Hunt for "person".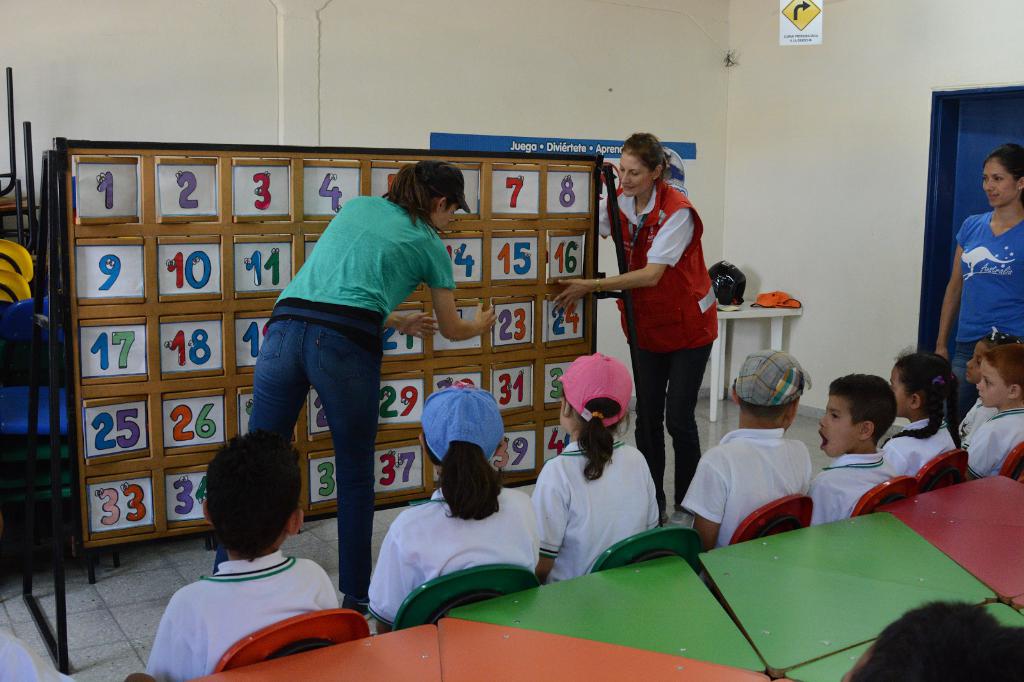
Hunted down at {"left": 815, "top": 374, "right": 895, "bottom": 529}.
